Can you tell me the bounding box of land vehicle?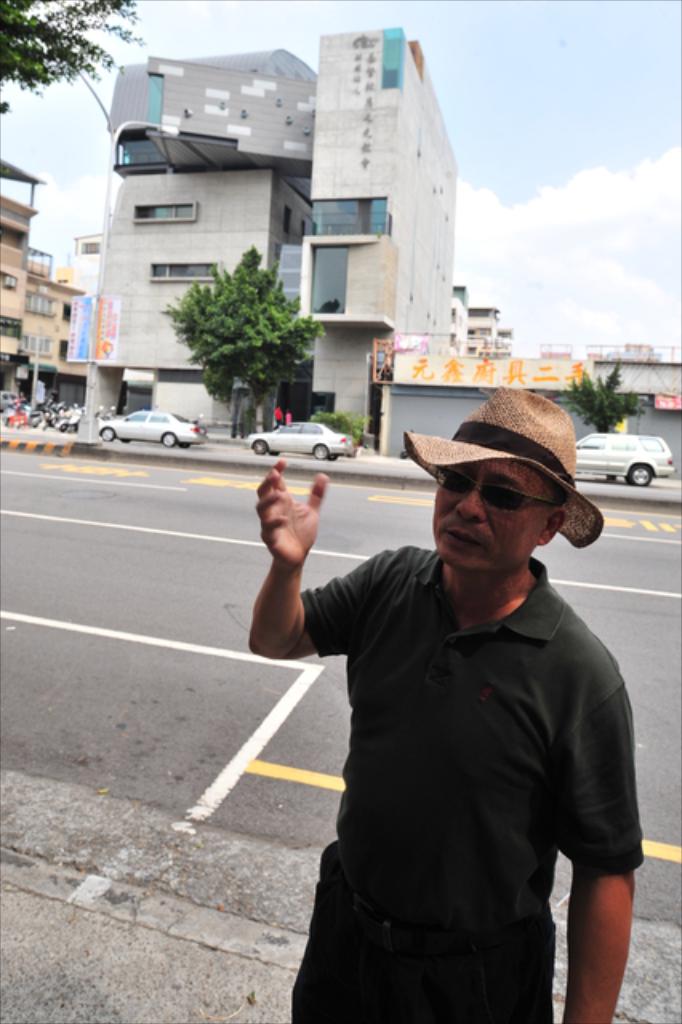
crop(578, 430, 677, 485).
